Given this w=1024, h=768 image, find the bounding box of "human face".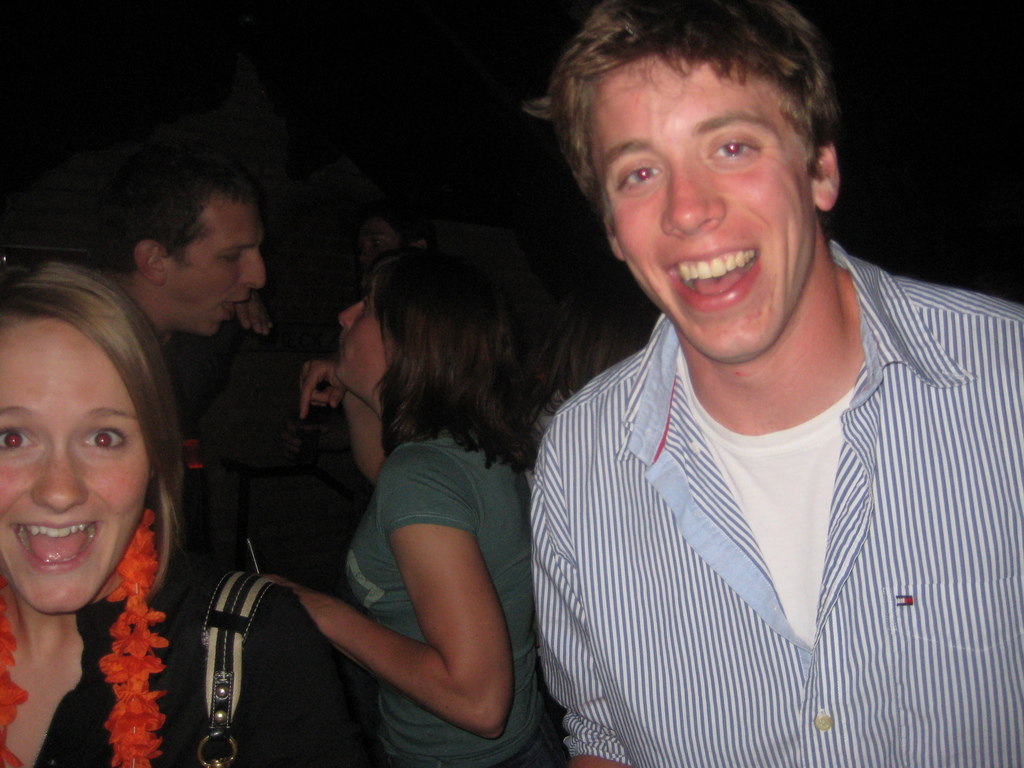
locate(335, 285, 395, 421).
